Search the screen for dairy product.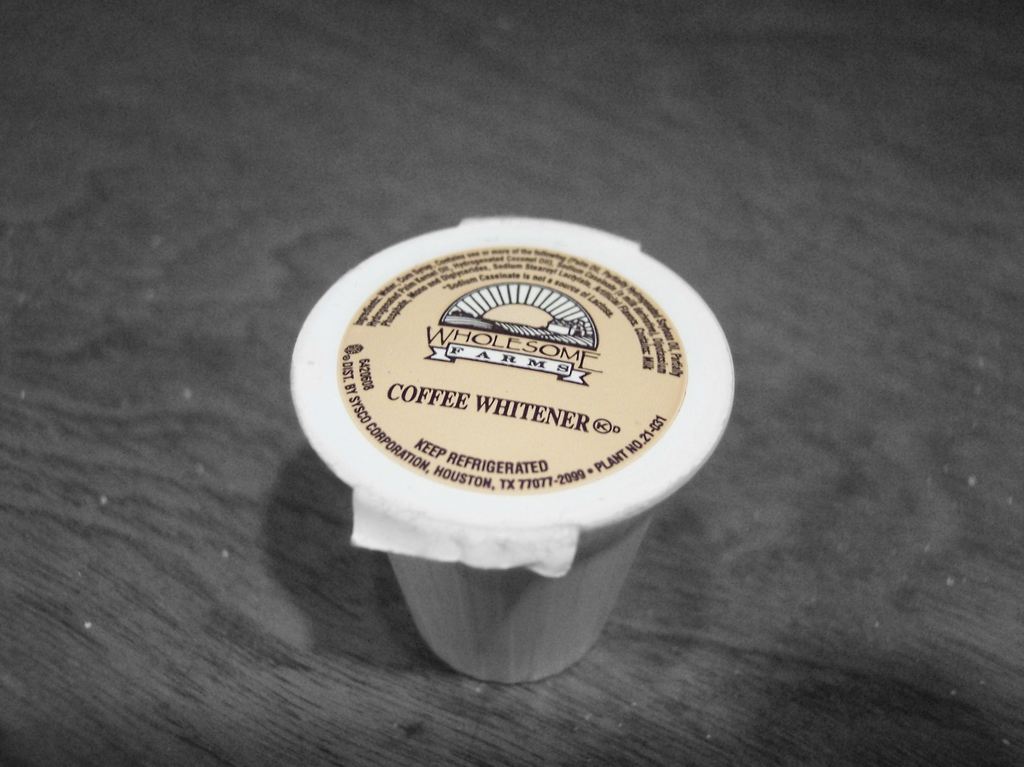
Found at (left=290, top=213, right=744, bottom=693).
